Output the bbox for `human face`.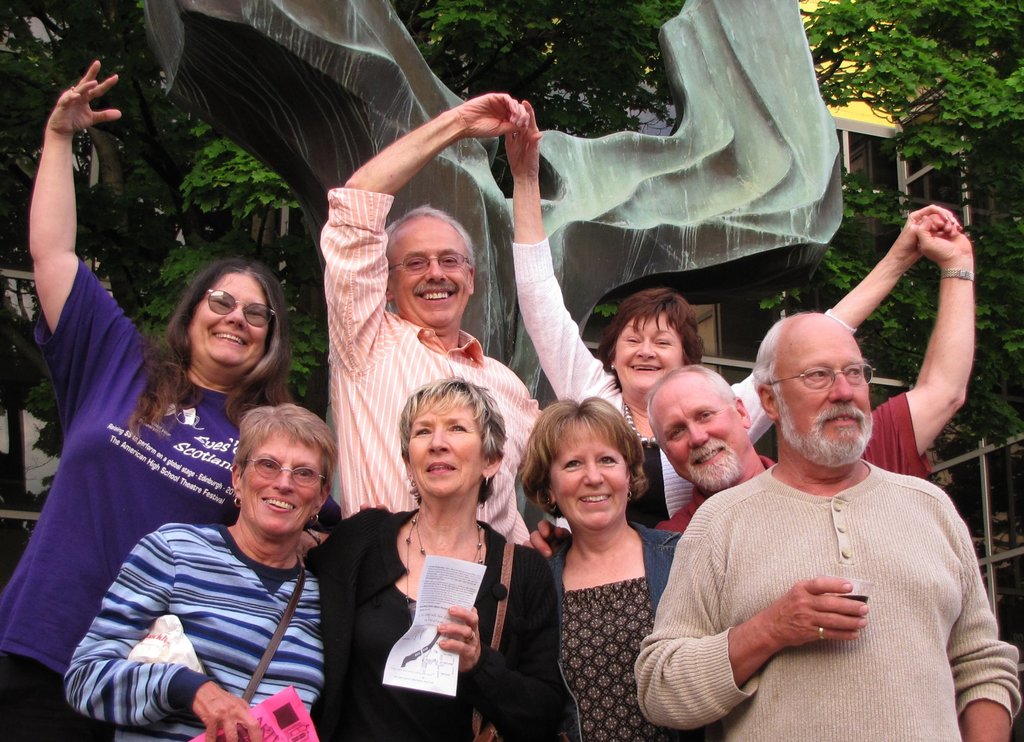
772, 324, 871, 452.
